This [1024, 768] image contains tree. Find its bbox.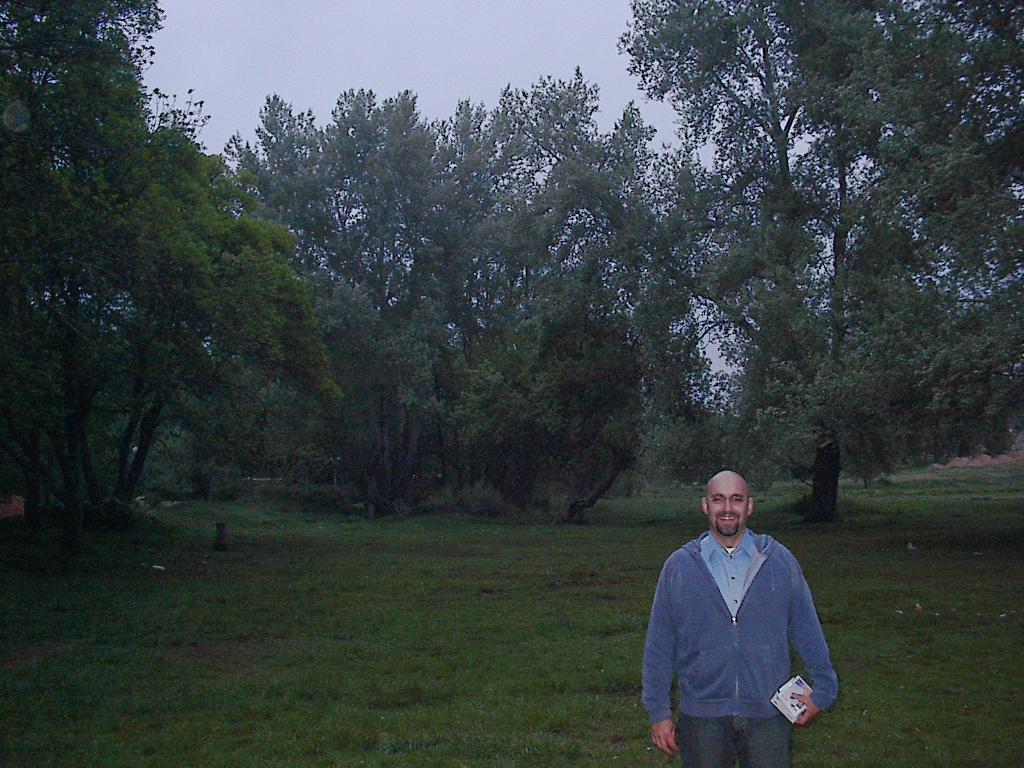
BBox(442, 233, 678, 554).
